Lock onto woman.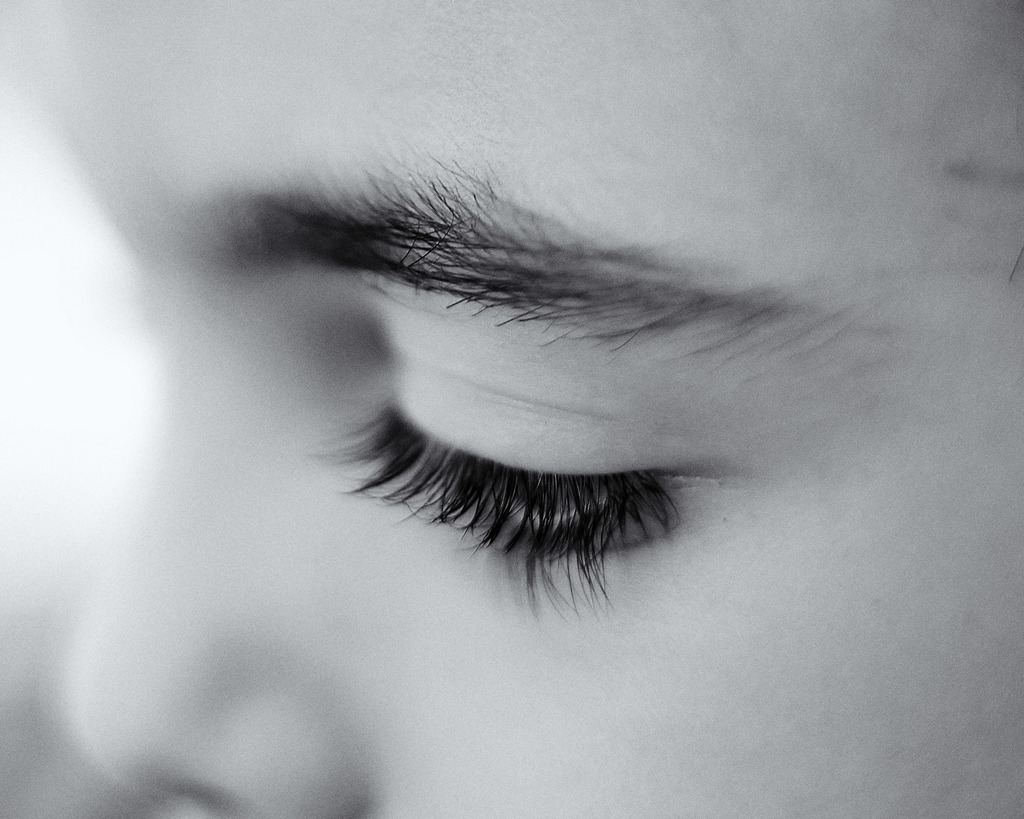
Locked: [81,63,1023,739].
